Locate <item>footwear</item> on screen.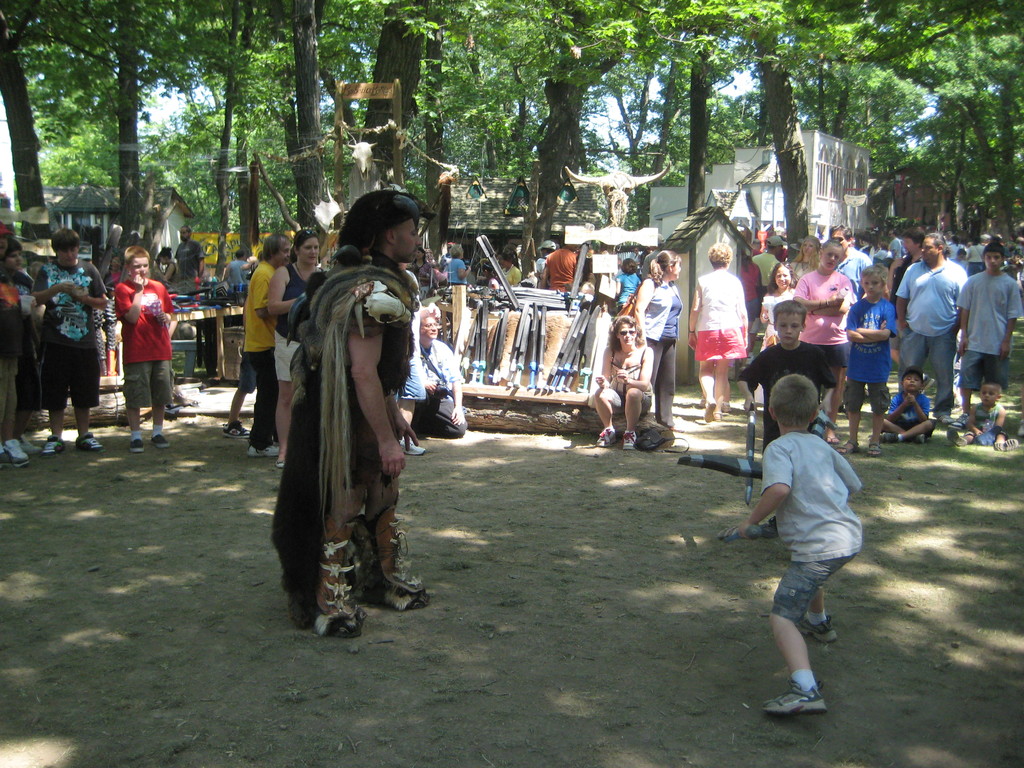
On screen at (719, 399, 732, 413).
